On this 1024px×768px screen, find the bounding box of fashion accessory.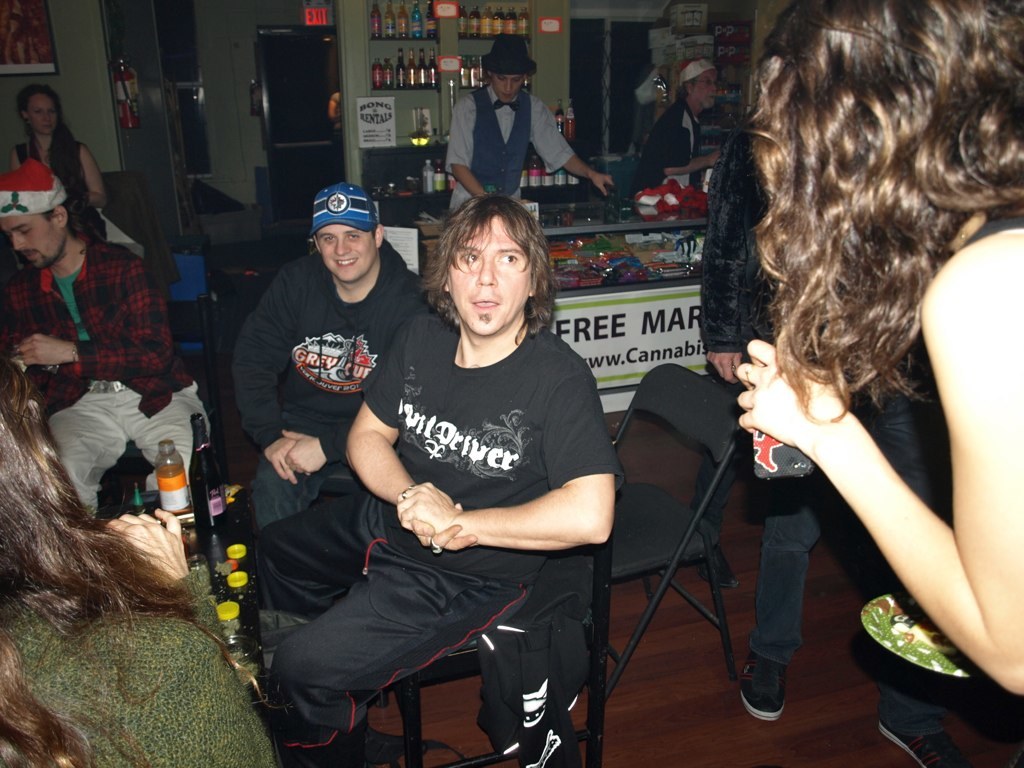
Bounding box: 426 539 441 555.
